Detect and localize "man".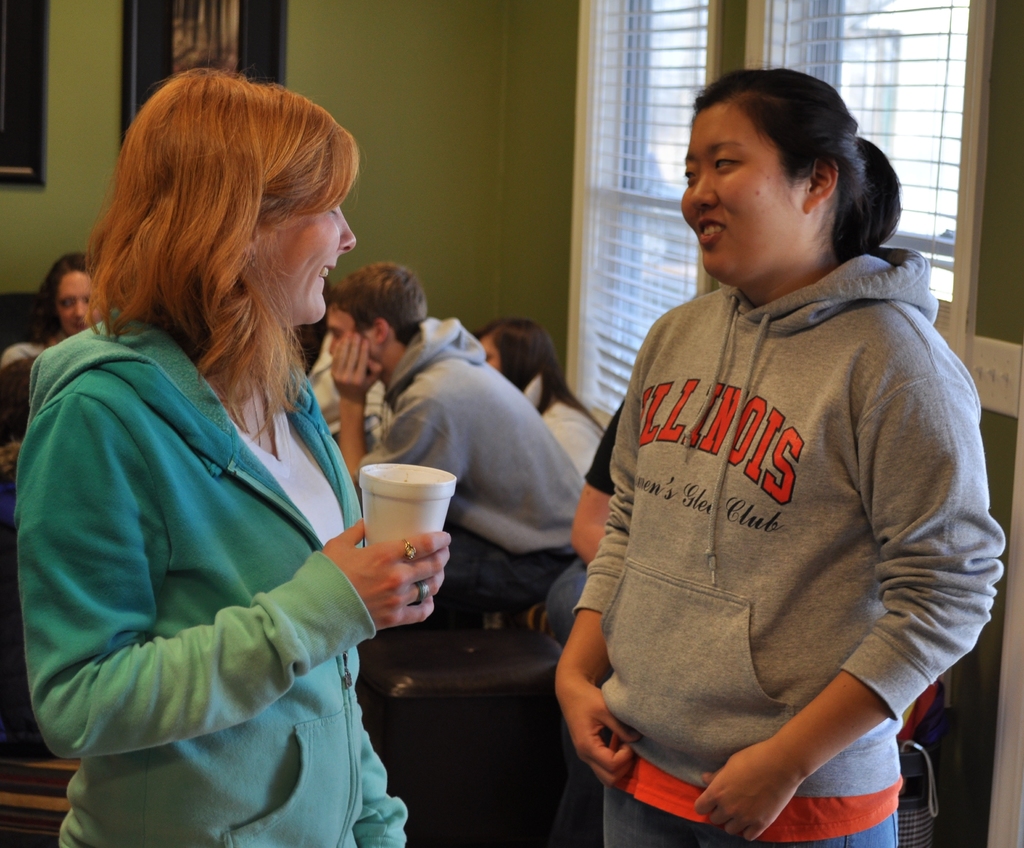
Localized at [x1=325, y1=262, x2=586, y2=631].
